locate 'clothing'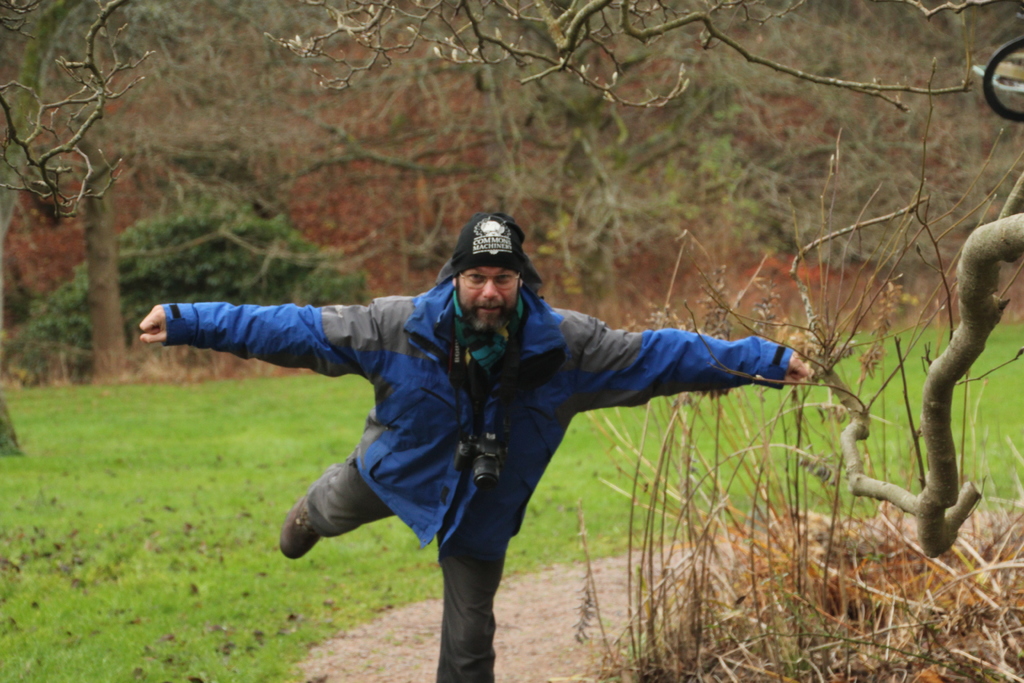
182 198 843 608
